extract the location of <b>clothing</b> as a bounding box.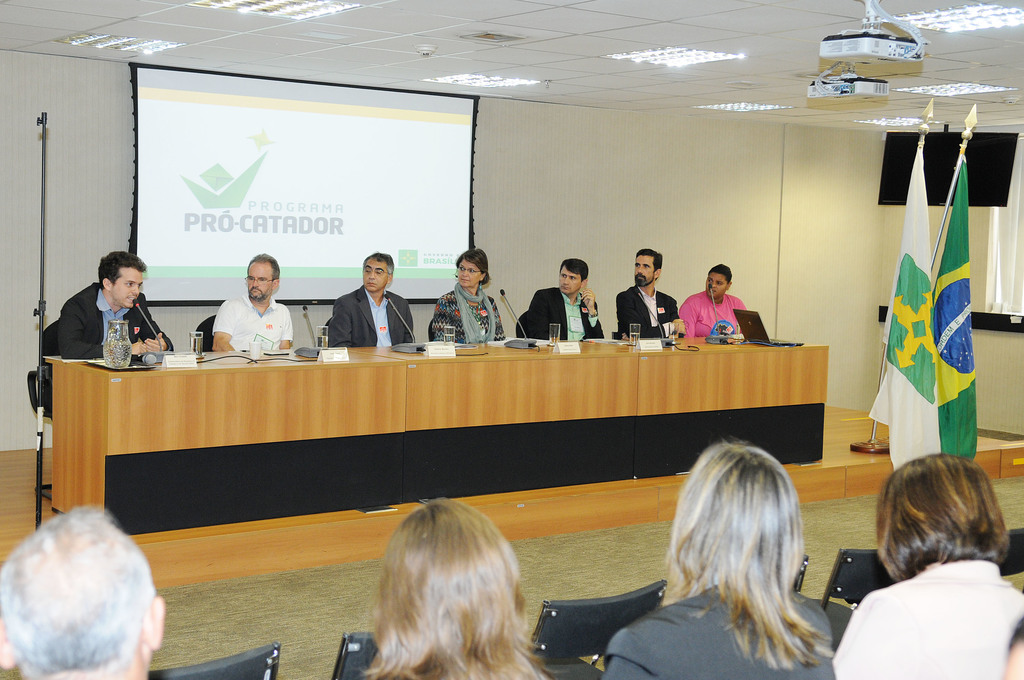
Rect(319, 291, 410, 350).
